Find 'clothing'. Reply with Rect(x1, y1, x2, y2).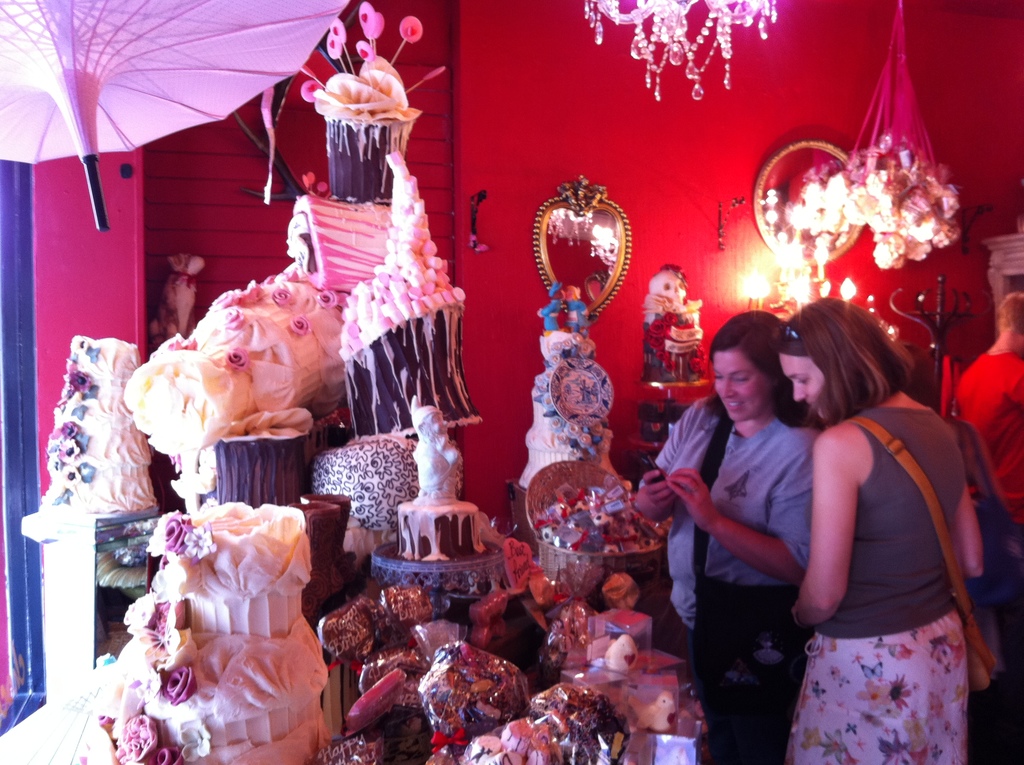
Rect(957, 335, 1023, 544).
